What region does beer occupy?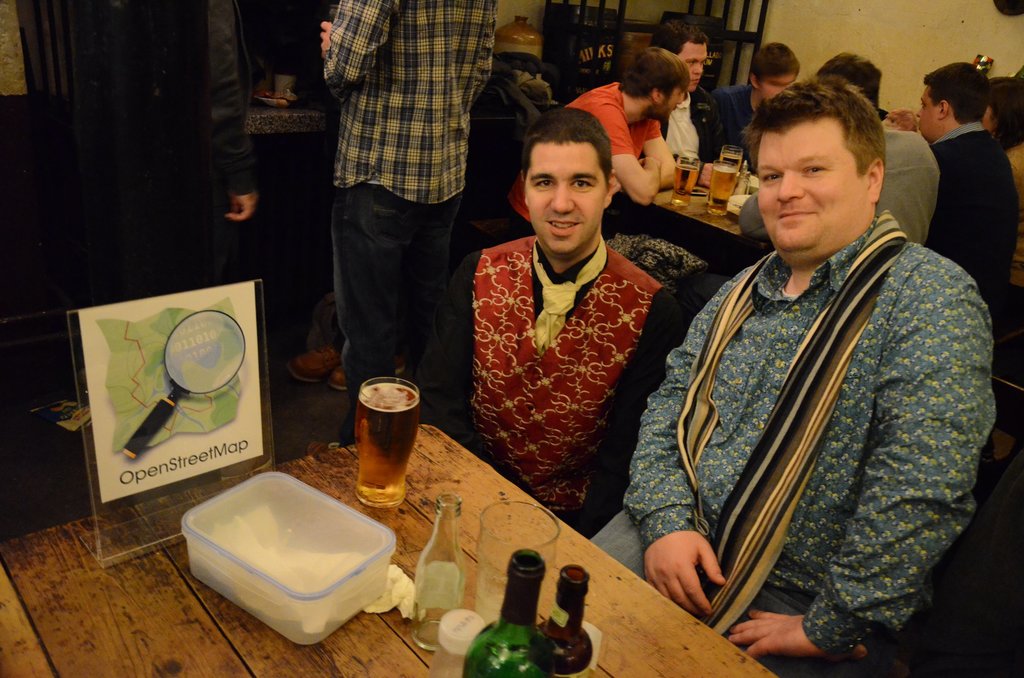
locate(351, 361, 435, 512).
